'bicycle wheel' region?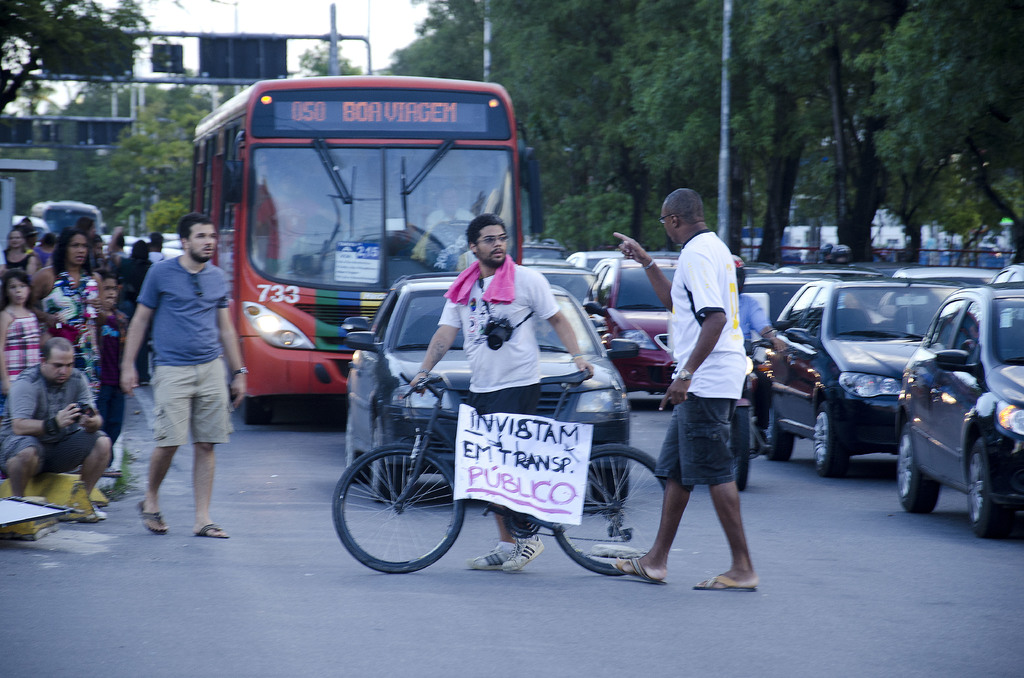
[552, 441, 669, 577]
